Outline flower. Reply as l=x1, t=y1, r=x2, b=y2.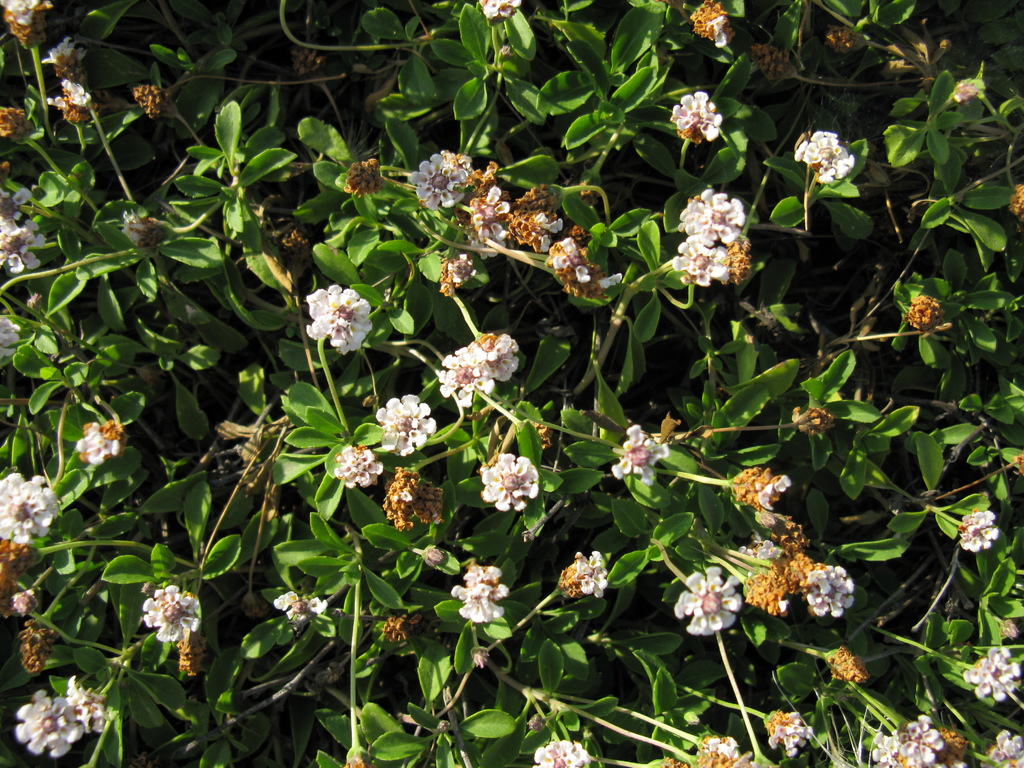
l=42, t=77, r=95, b=109.
